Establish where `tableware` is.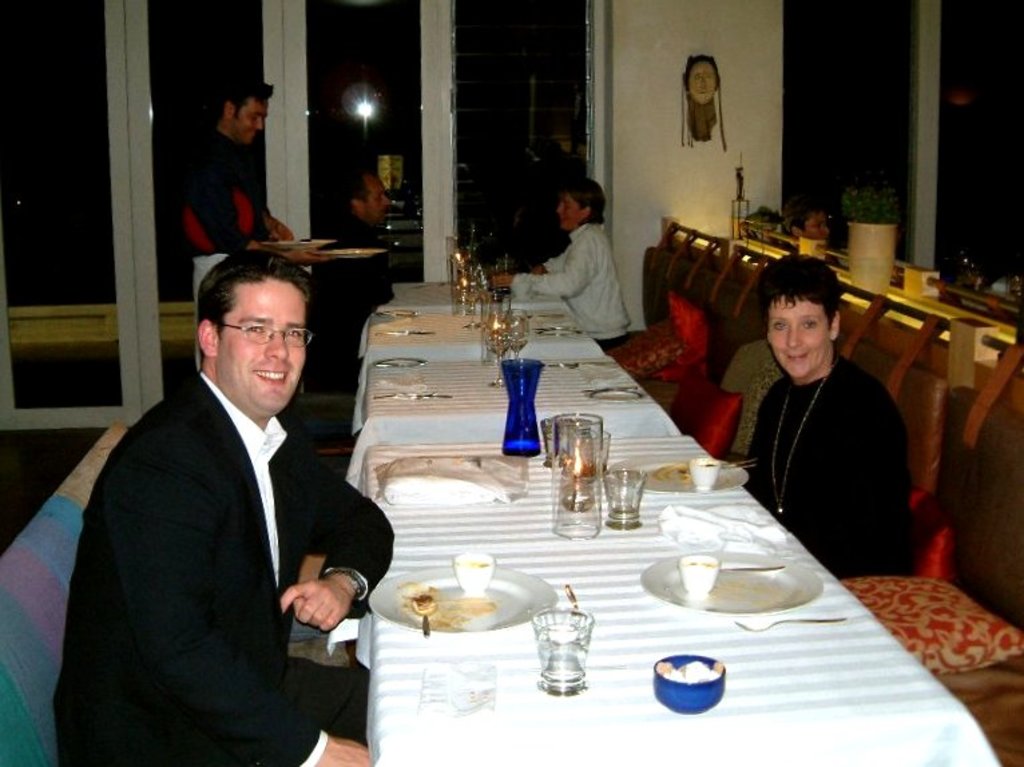
Established at <box>409,393,453,397</box>.
